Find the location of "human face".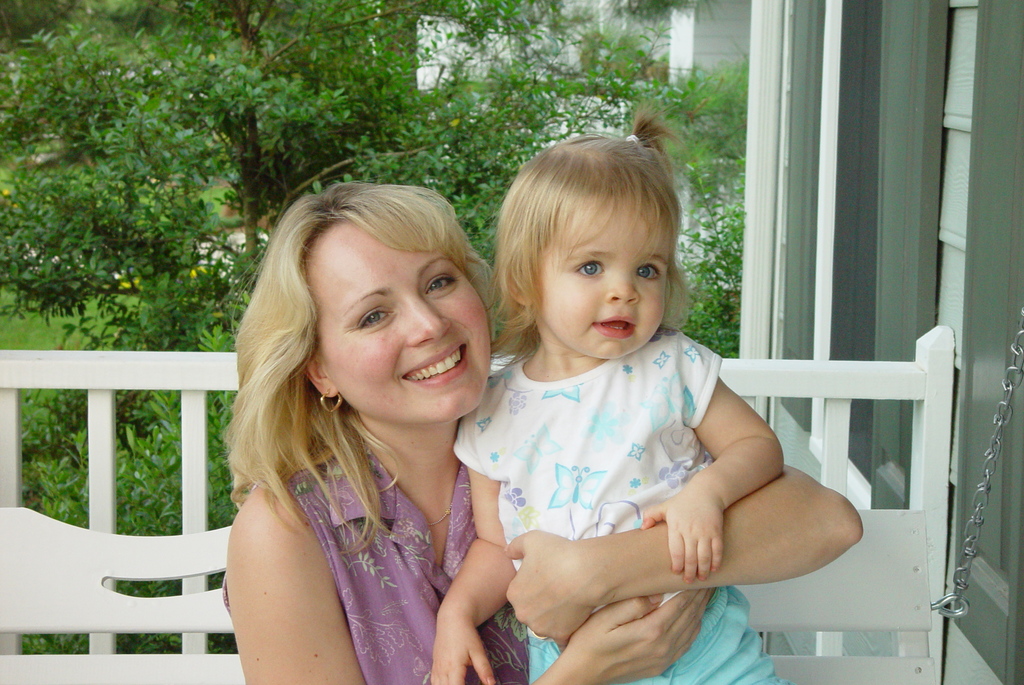
Location: detection(312, 210, 492, 423).
